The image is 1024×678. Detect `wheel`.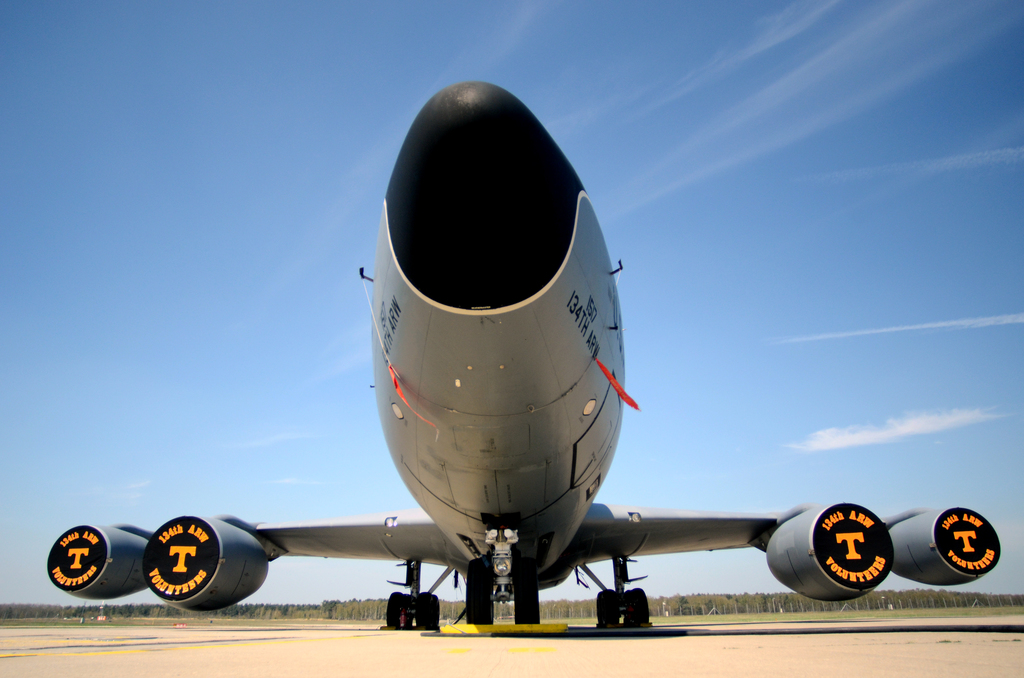
Detection: (384,592,401,626).
